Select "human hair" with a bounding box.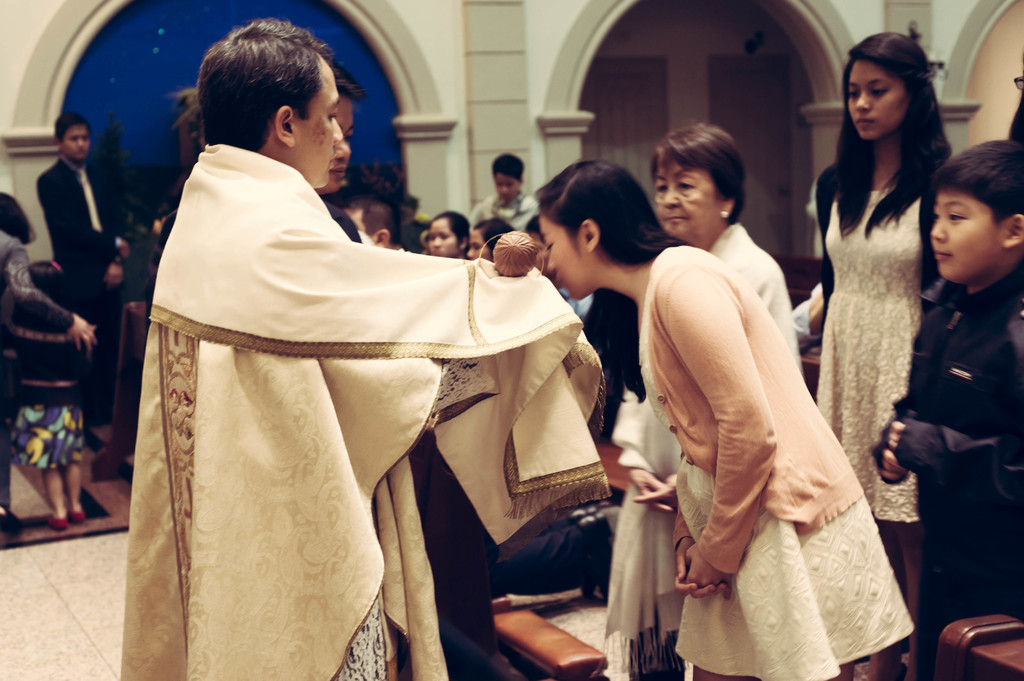
box=[491, 150, 524, 179].
